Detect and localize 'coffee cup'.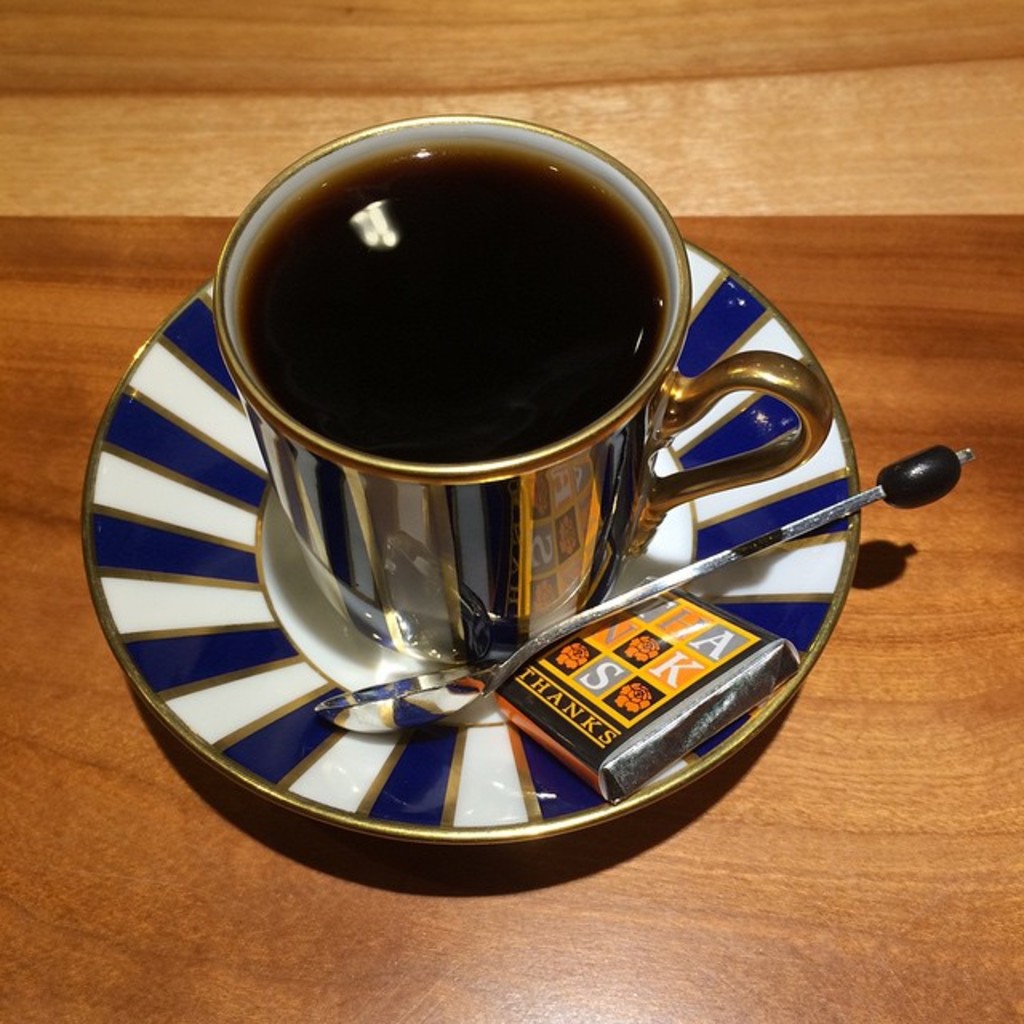
Localized at box=[214, 109, 834, 669].
